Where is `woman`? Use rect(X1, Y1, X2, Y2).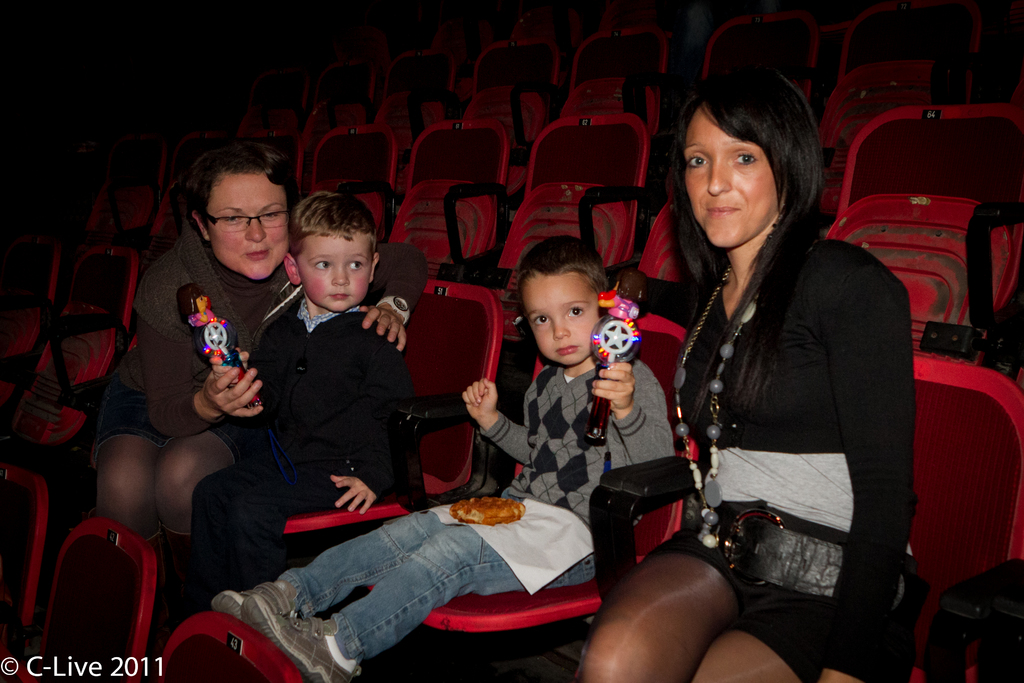
rect(74, 129, 432, 670).
